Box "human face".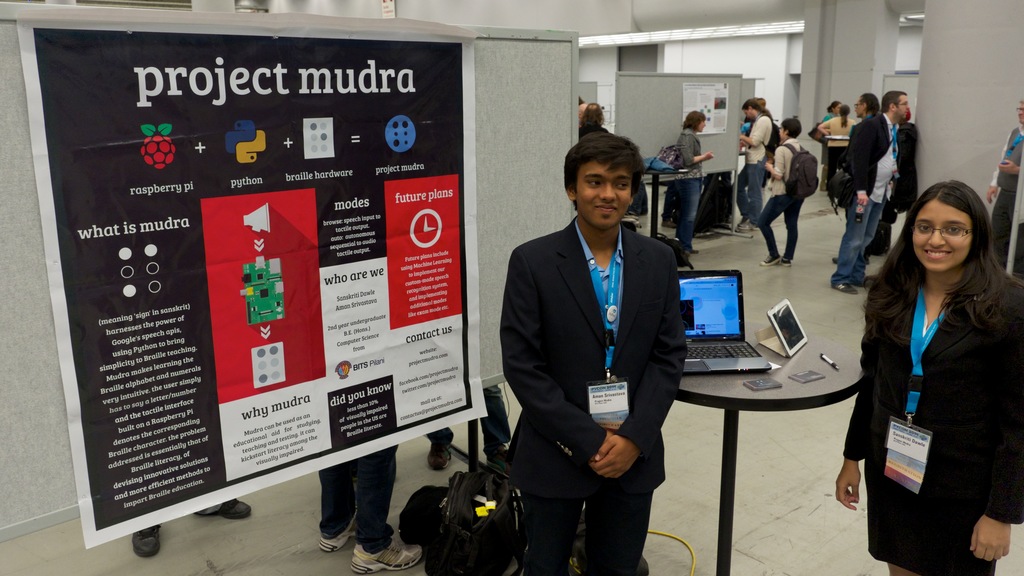
locate(576, 167, 630, 233).
